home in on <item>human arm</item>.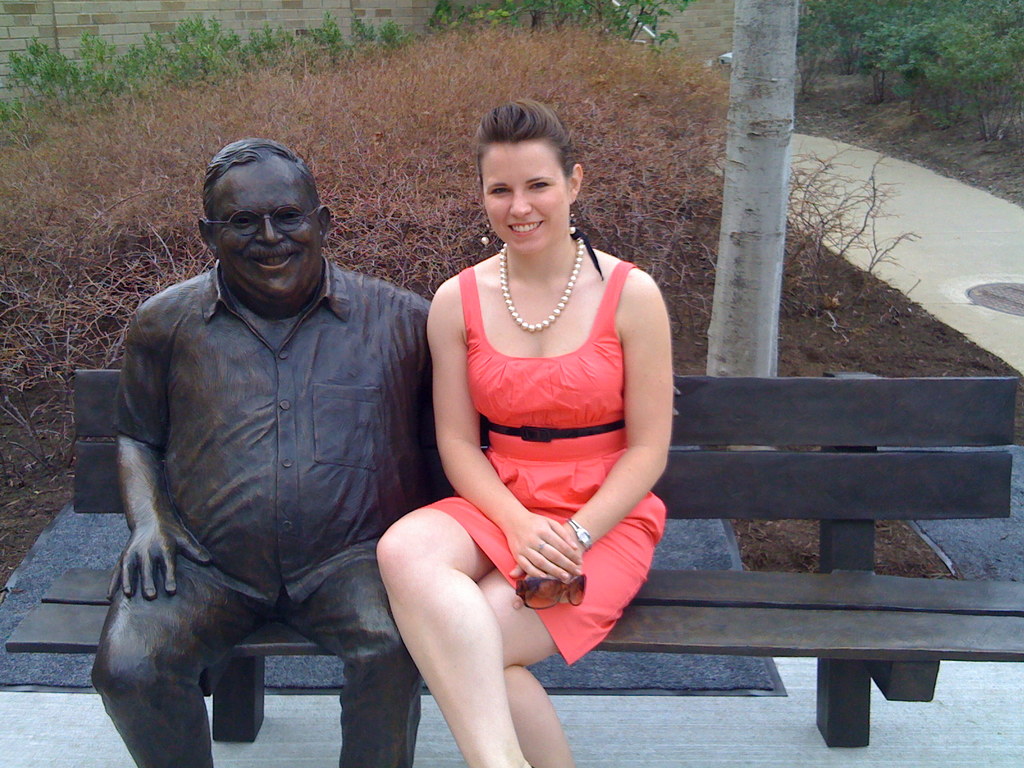
Homed in at box(422, 276, 582, 584).
